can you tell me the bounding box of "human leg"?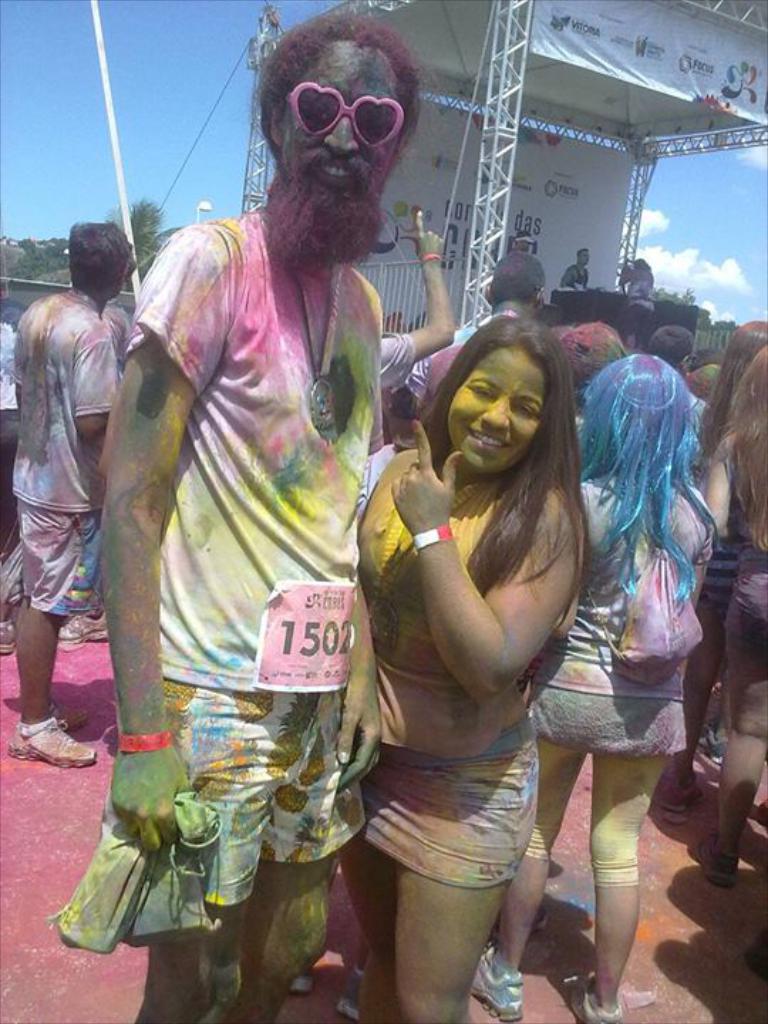
677:577:711:781.
